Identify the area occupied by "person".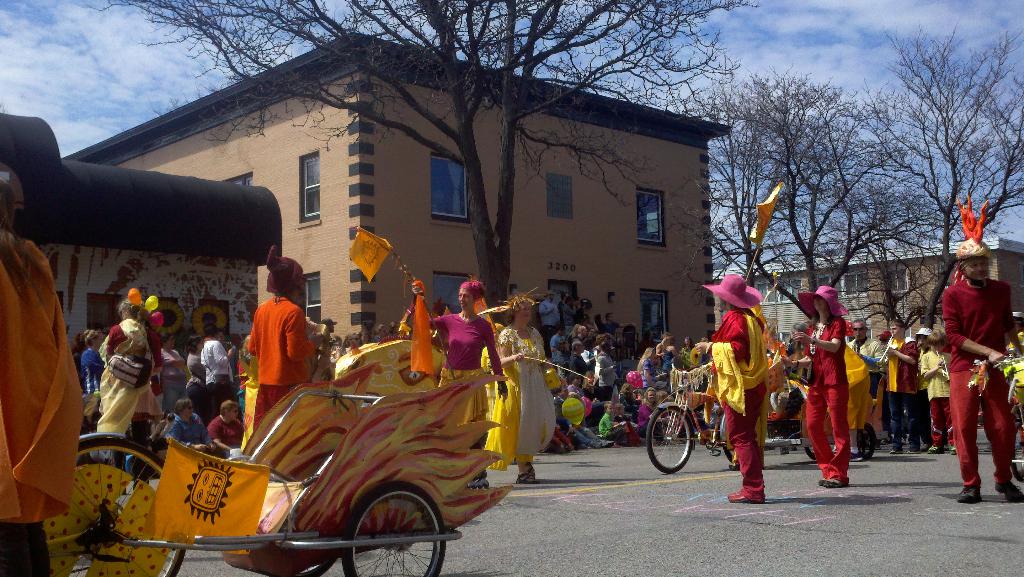
Area: (316, 314, 344, 376).
